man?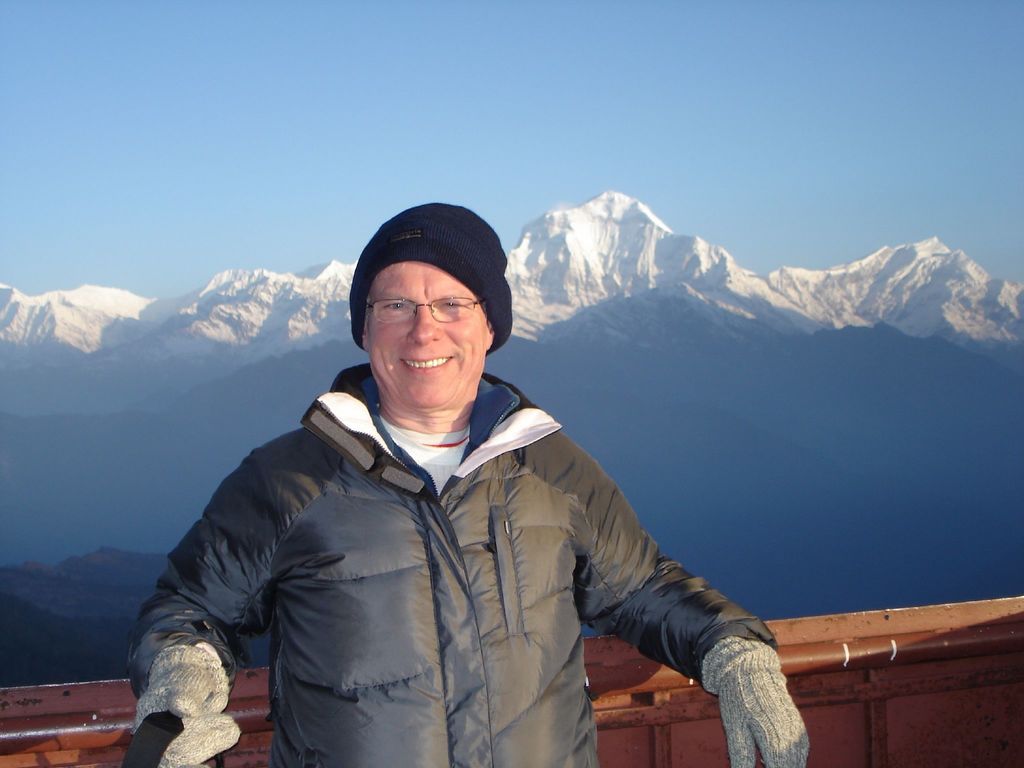
bbox=[161, 209, 782, 767]
